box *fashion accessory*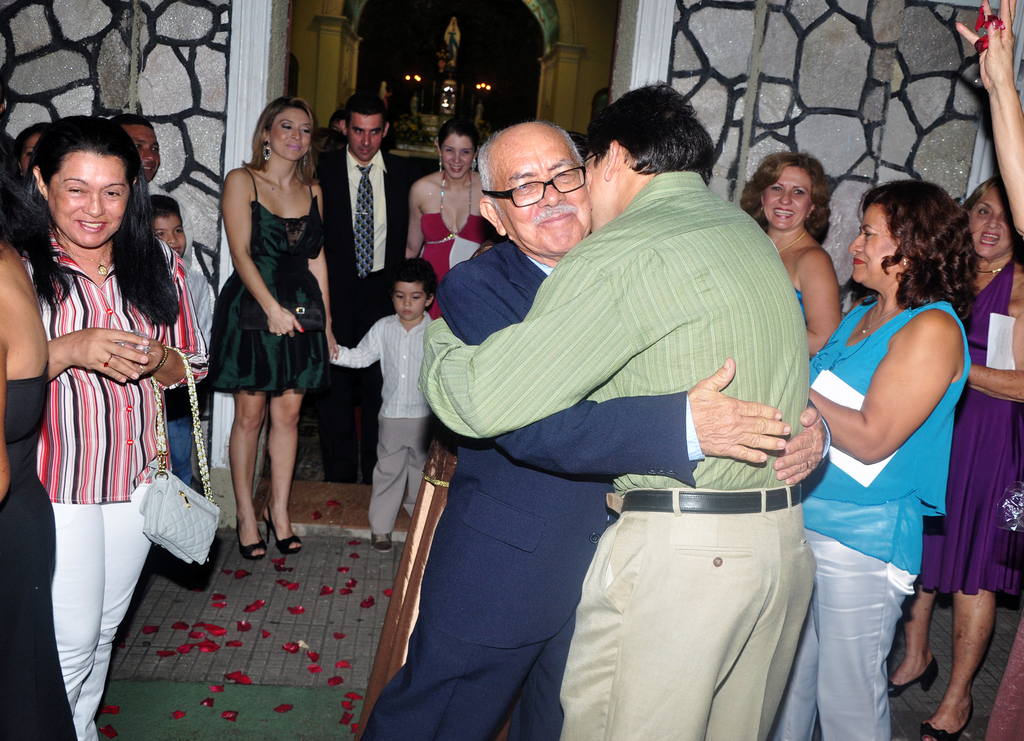
[301,326,303,330]
